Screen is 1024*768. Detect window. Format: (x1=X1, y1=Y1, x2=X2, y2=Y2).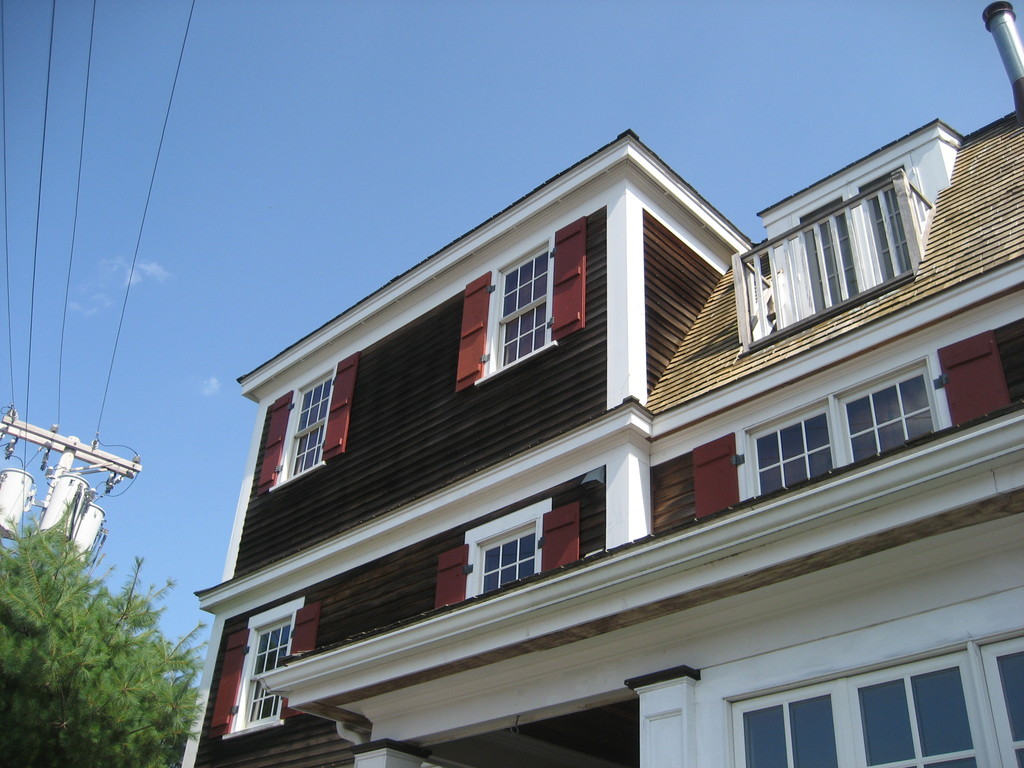
(x1=268, y1=360, x2=337, y2=492).
